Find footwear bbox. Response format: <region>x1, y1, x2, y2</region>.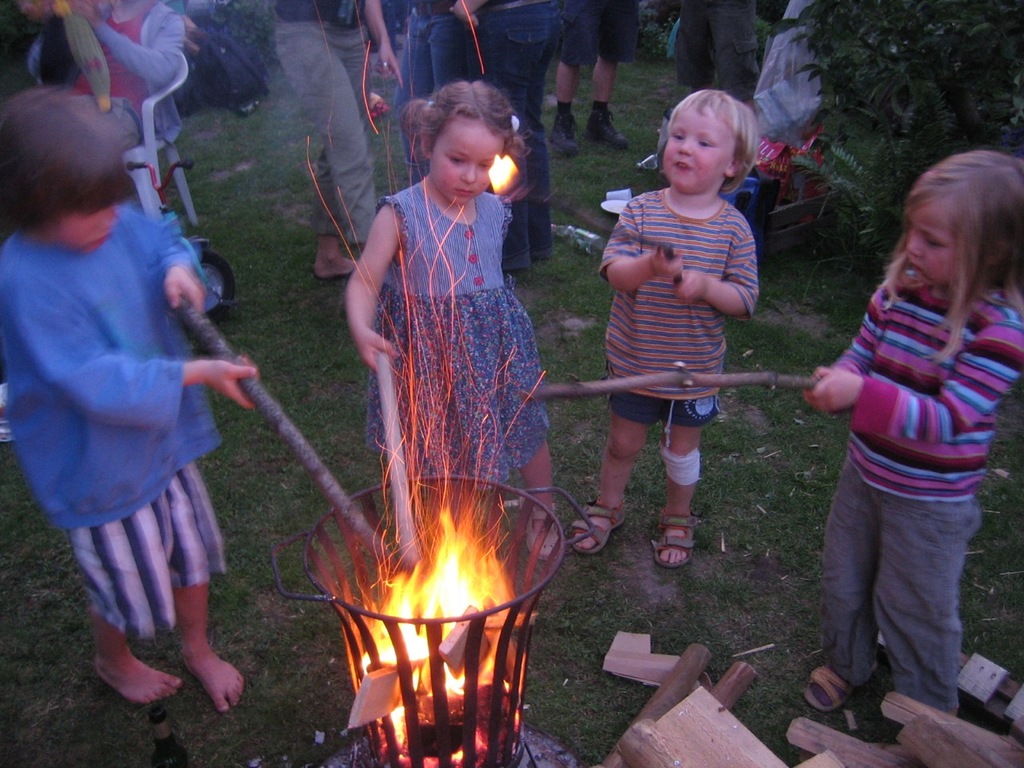
<region>550, 110, 582, 158</region>.
